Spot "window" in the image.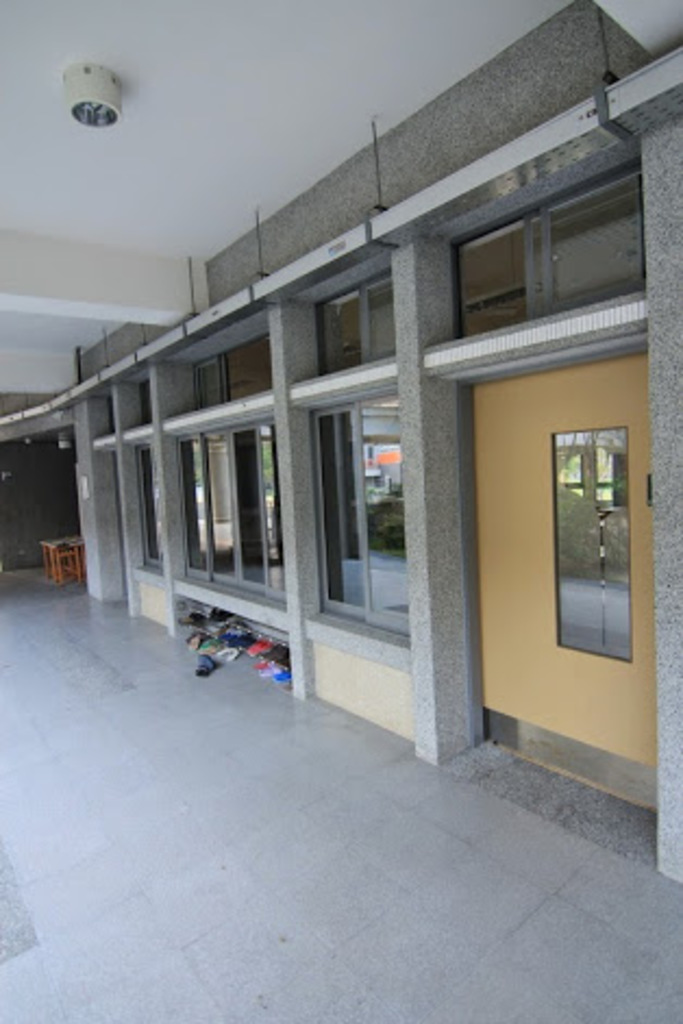
"window" found at bbox=[189, 339, 285, 409].
